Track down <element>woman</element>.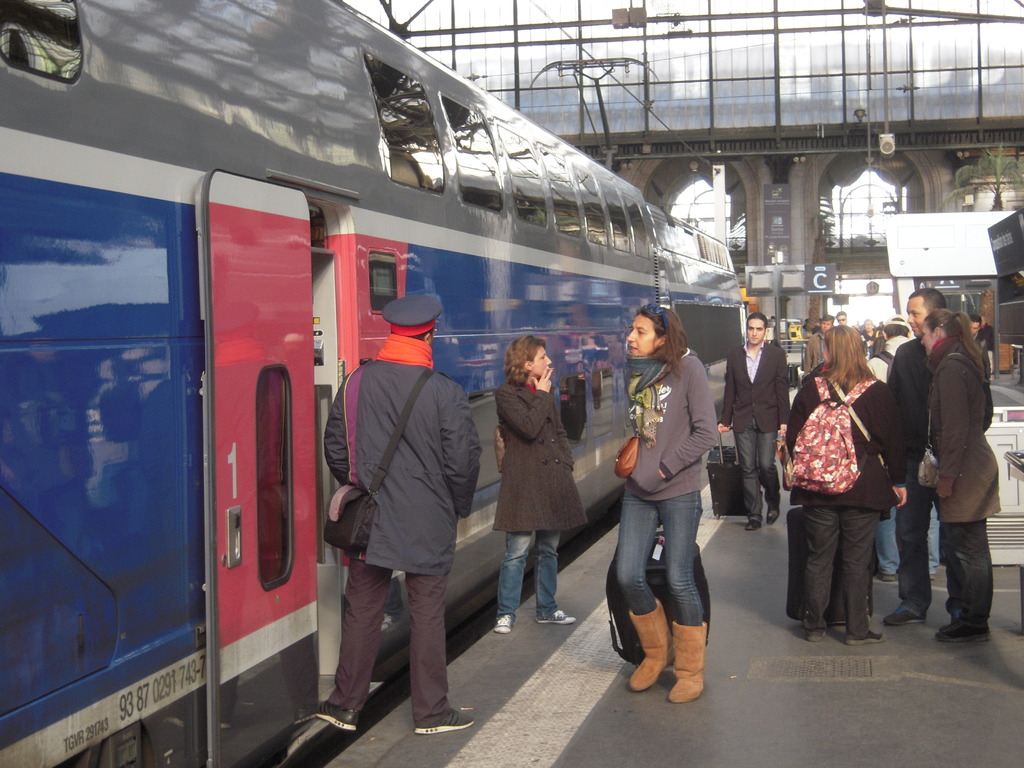
Tracked to detection(785, 315, 911, 648).
